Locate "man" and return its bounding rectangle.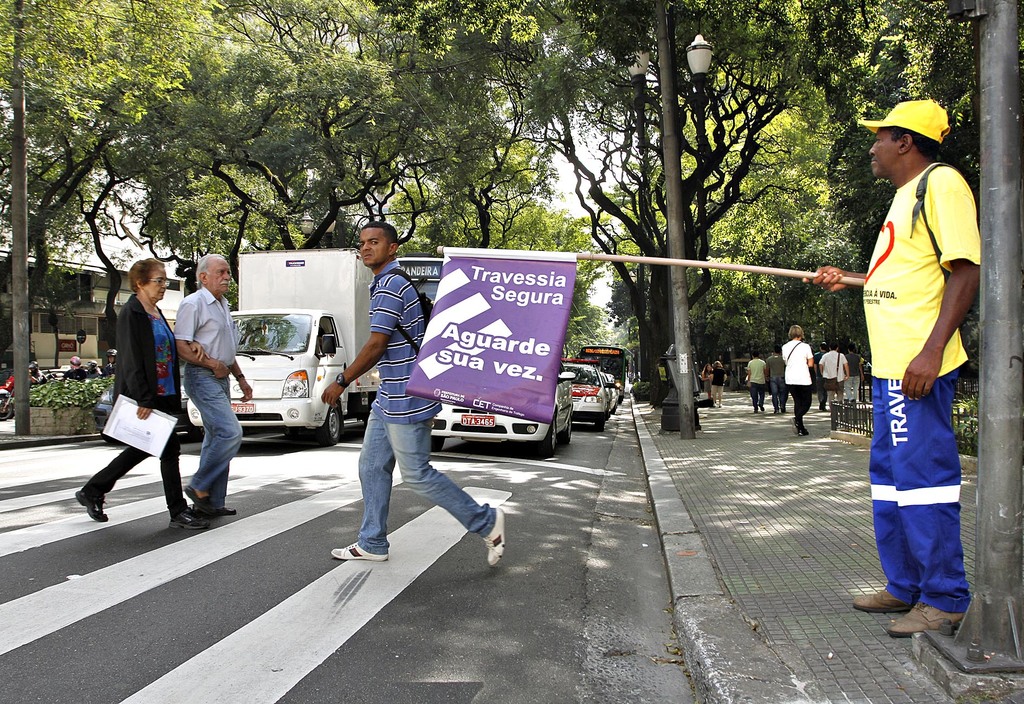
[850, 104, 991, 628].
